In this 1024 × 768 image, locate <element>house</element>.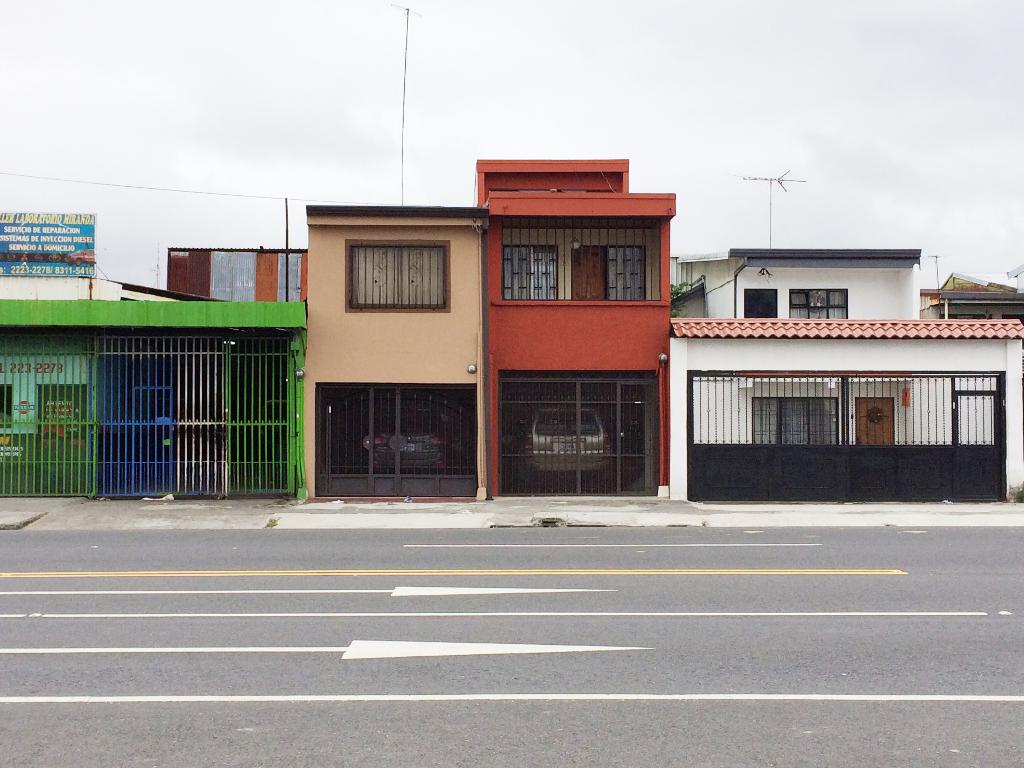
Bounding box: {"x1": 298, "y1": 204, "x2": 484, "y2": 500}.
